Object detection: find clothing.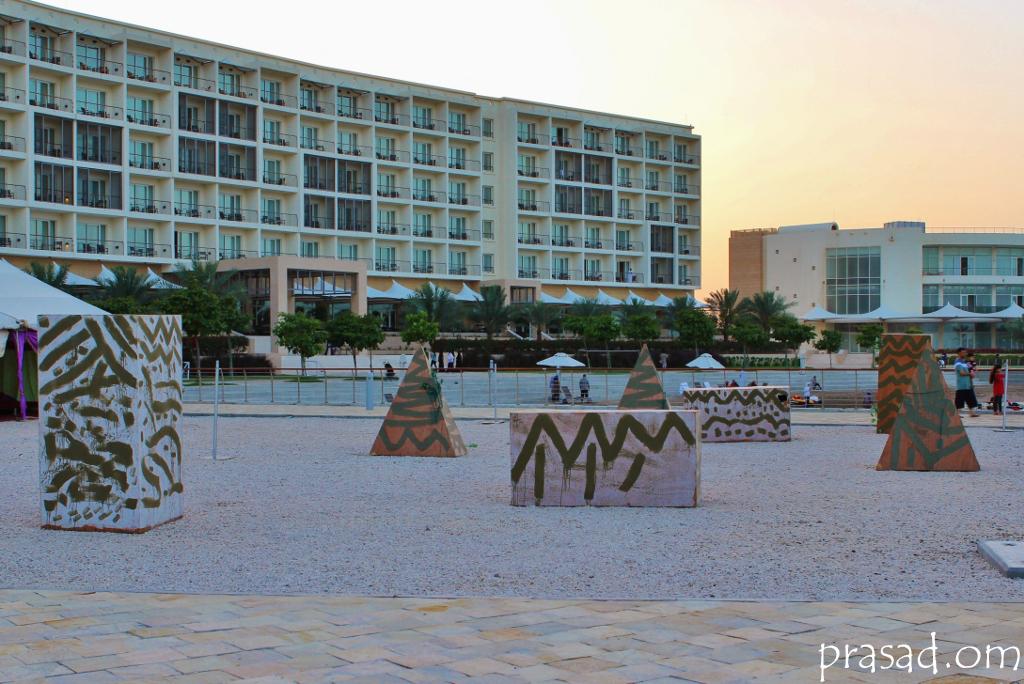
box(579, 375, 590, 396).
